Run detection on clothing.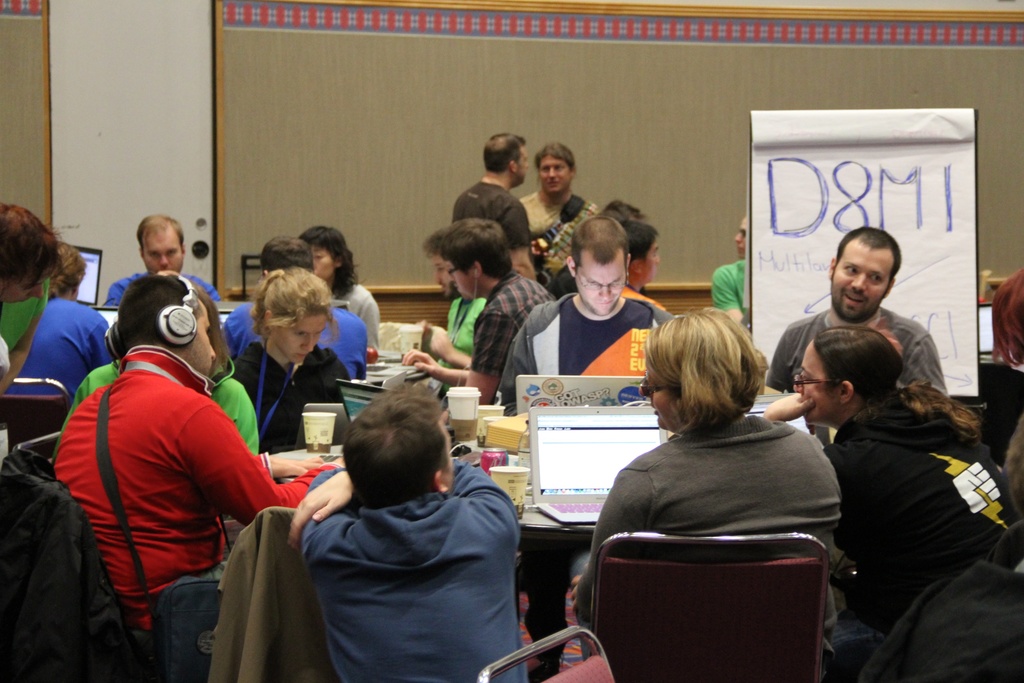
Result: <region>56, 338, 339, 643</region>.
